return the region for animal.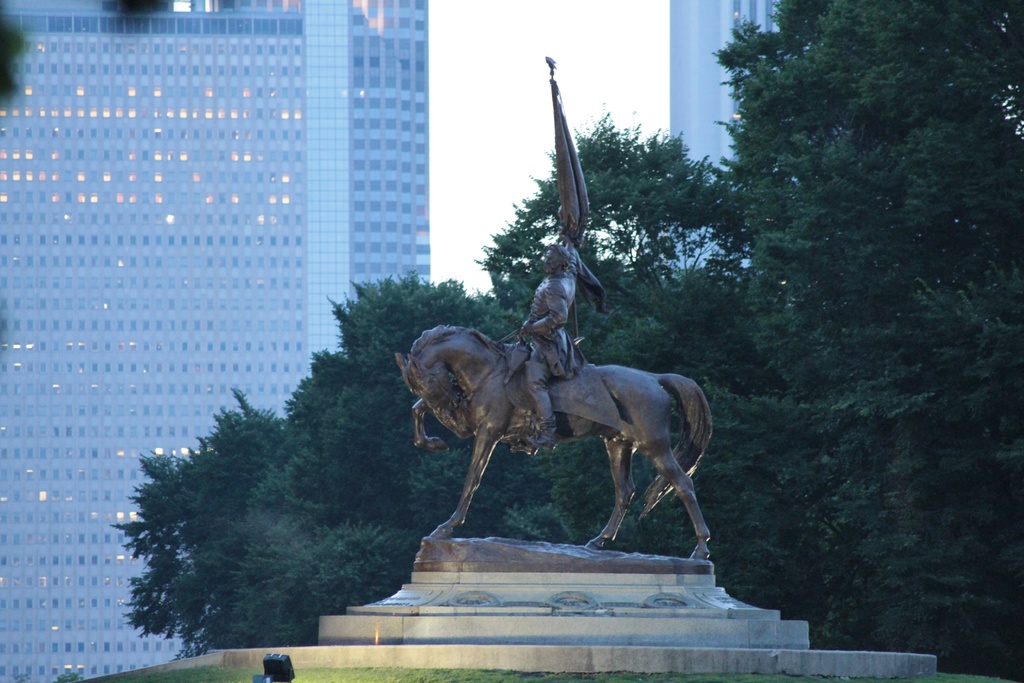
BBox(398, 323, 716, 558).
